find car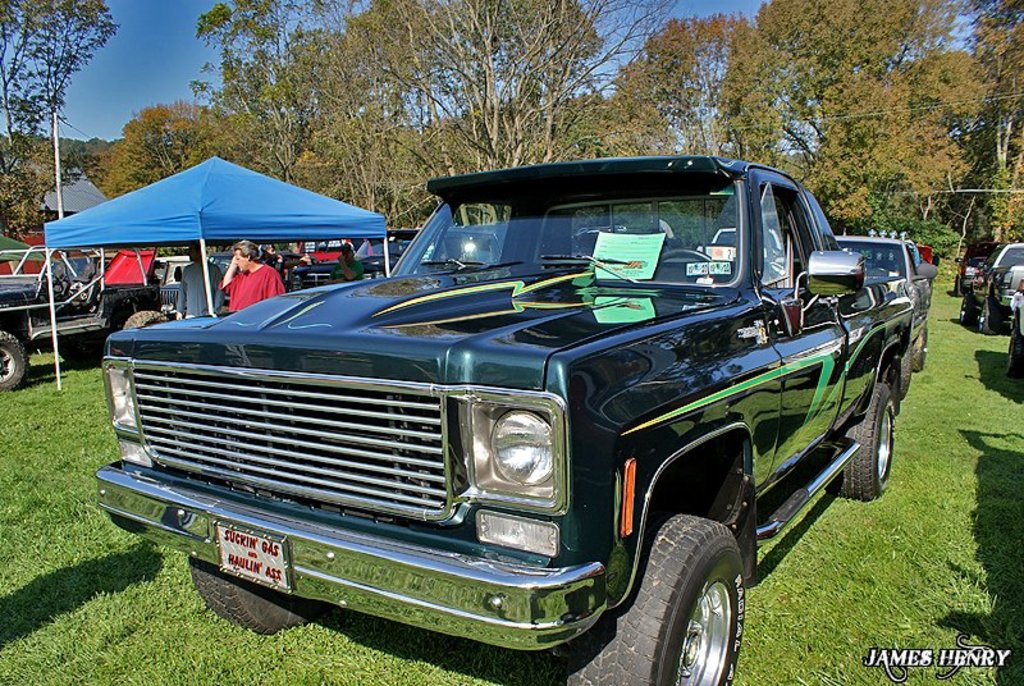
Rect(1001, 270, 1023, 388)
